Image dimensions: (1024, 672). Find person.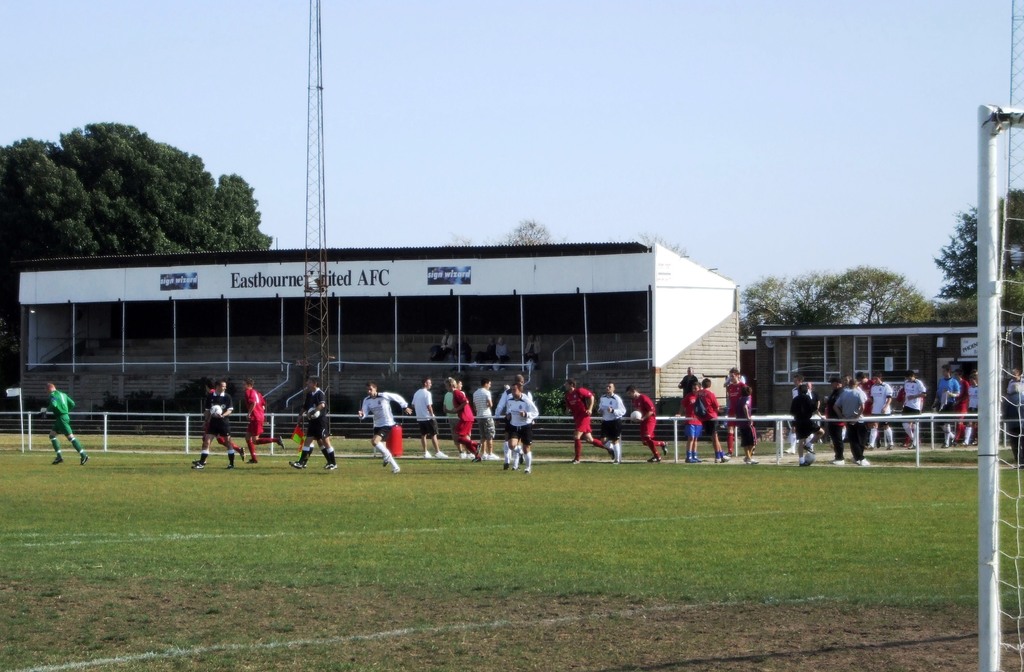
bbox=[784, 386, 817, 475].
